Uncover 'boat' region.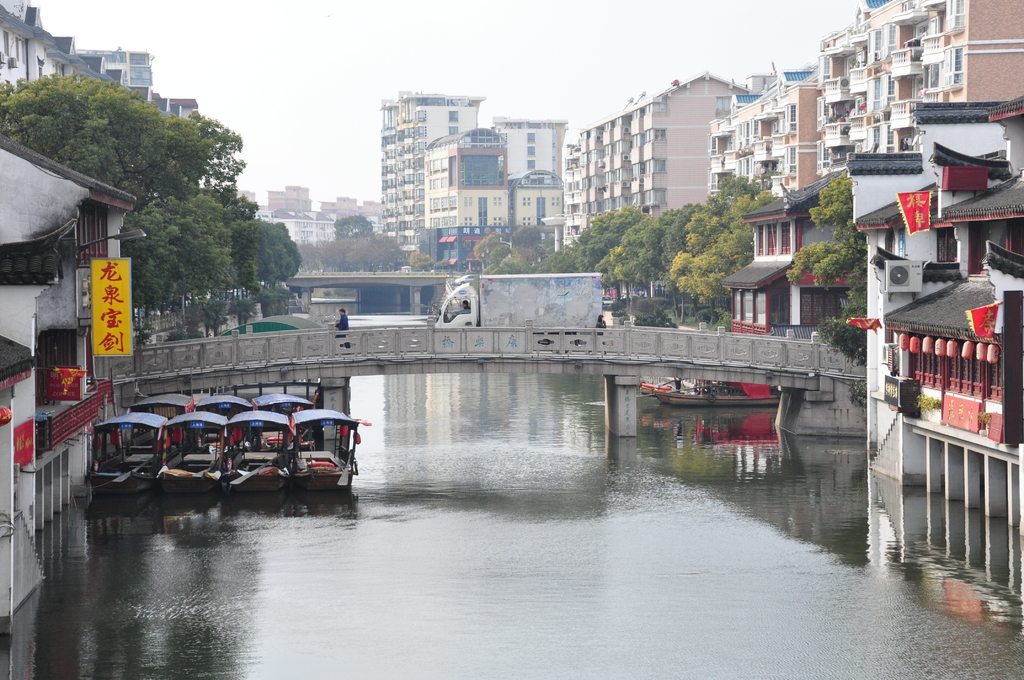
Uncovered: crop(282, 409, 355, 487).
